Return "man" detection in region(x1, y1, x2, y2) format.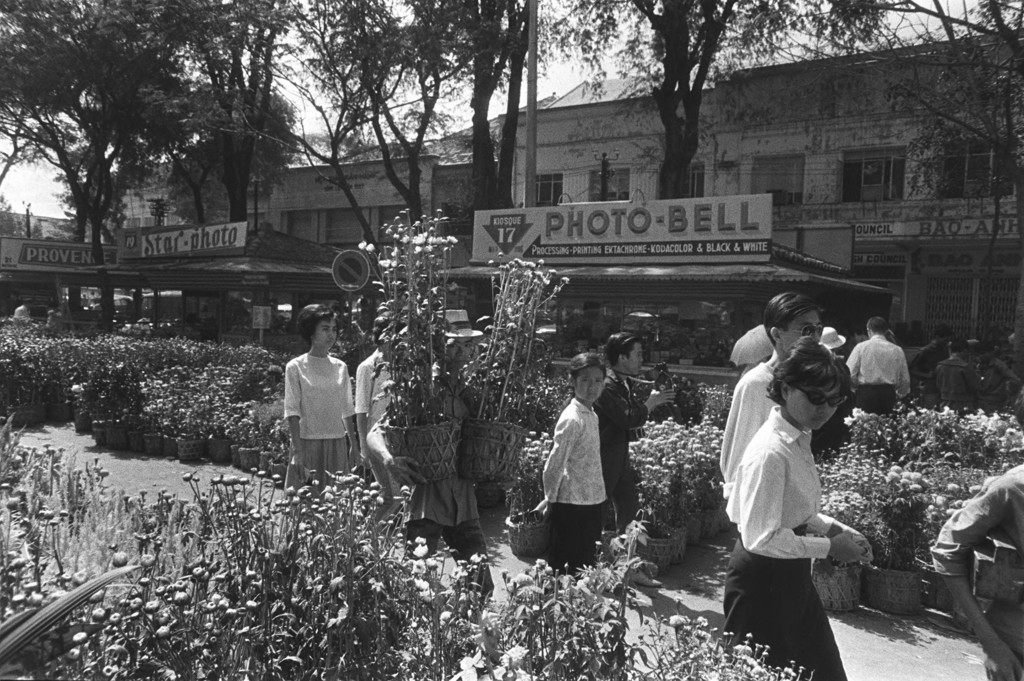
region(597, 335, 672, 582).
